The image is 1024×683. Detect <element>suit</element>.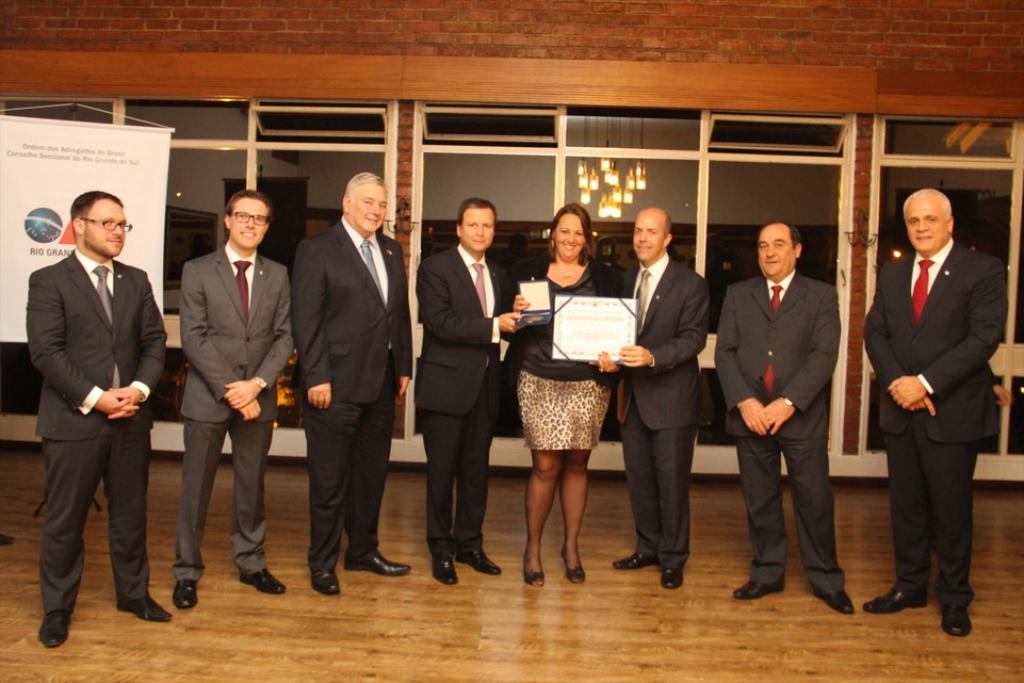
Detection: x1=713 y1=274 x2=852 y2=589.
